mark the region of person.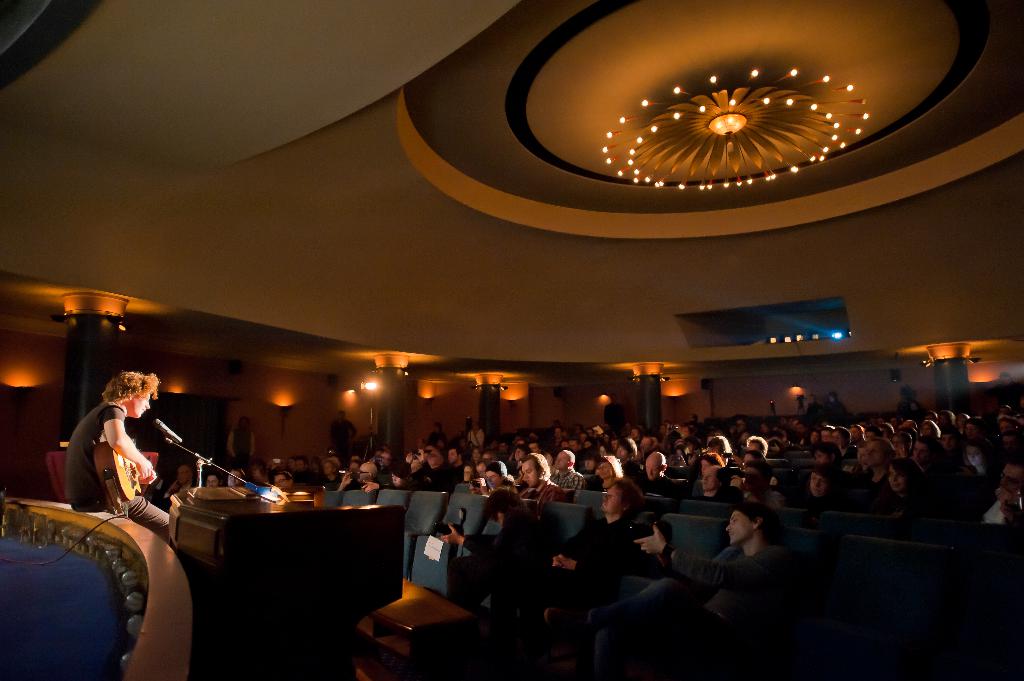
Region: select_region(488, 476, 652, 628).
